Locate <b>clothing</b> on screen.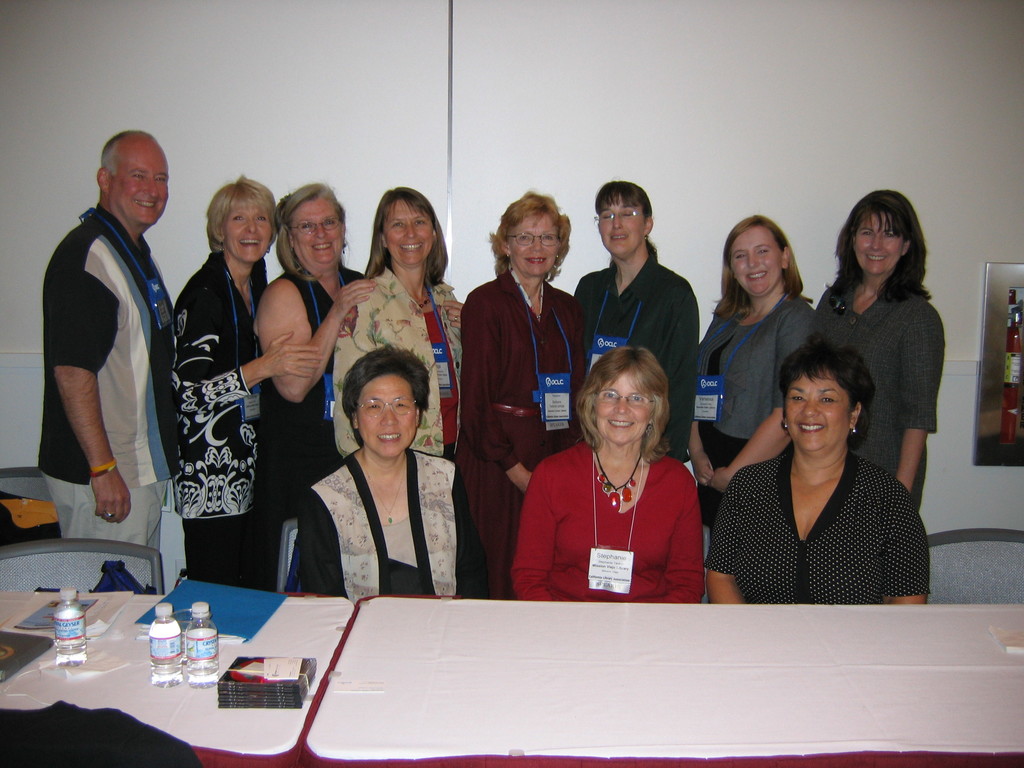
On screen at box(259, 271, 364, 604).
